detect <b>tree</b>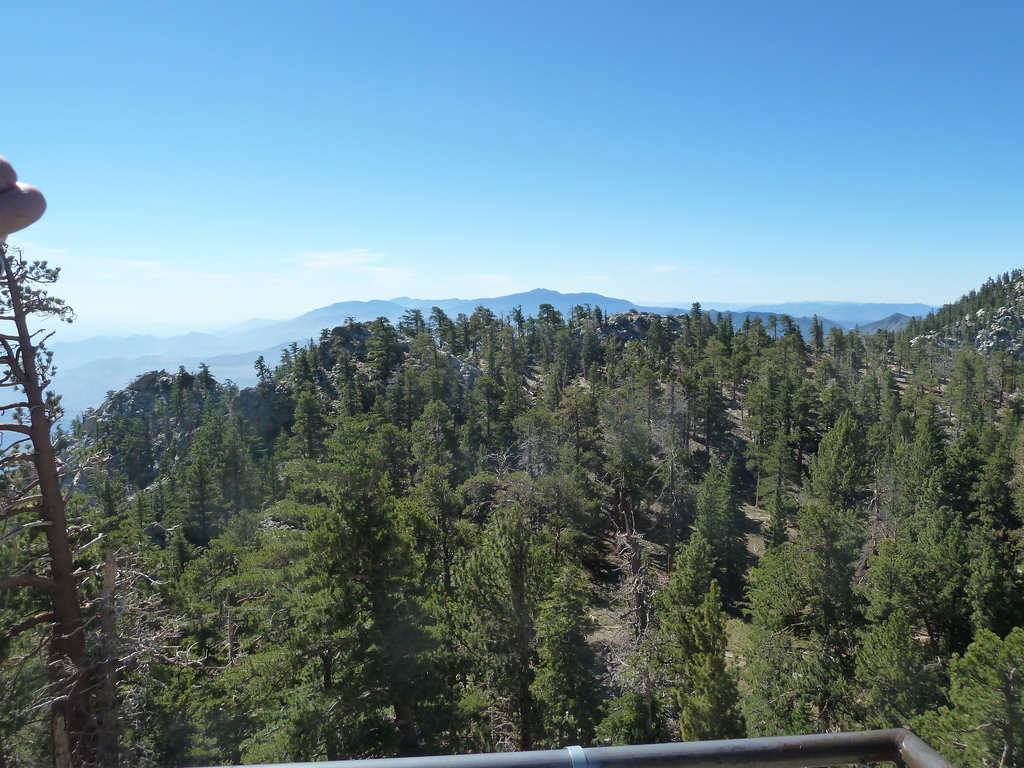
x1=444, y1=486, x2=609, y2=757
